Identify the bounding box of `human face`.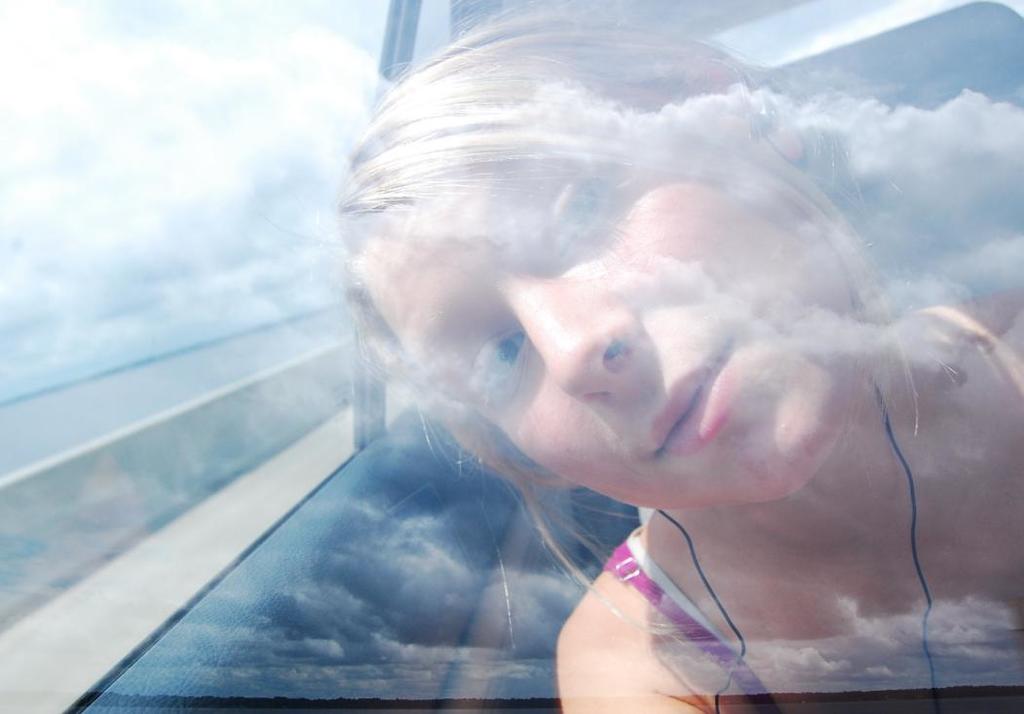
locate(358, 155, 855, 512).
